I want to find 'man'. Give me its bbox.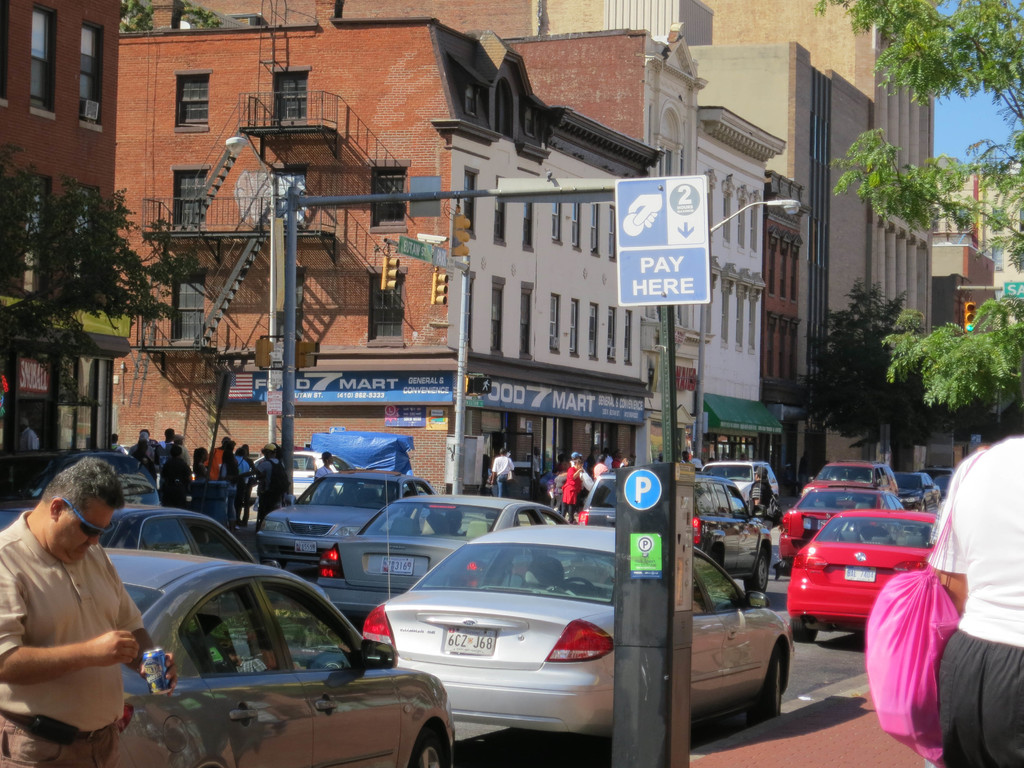
0, 457, 168, 767.
